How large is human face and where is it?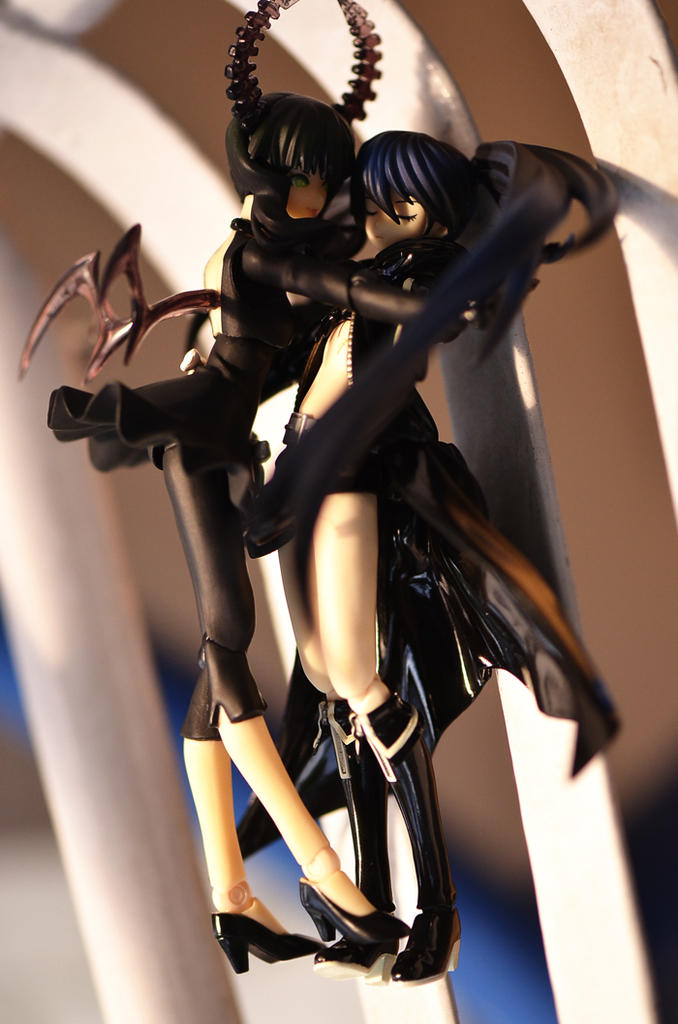
Bounding box: bbox=[277, 154, 339, 216].
